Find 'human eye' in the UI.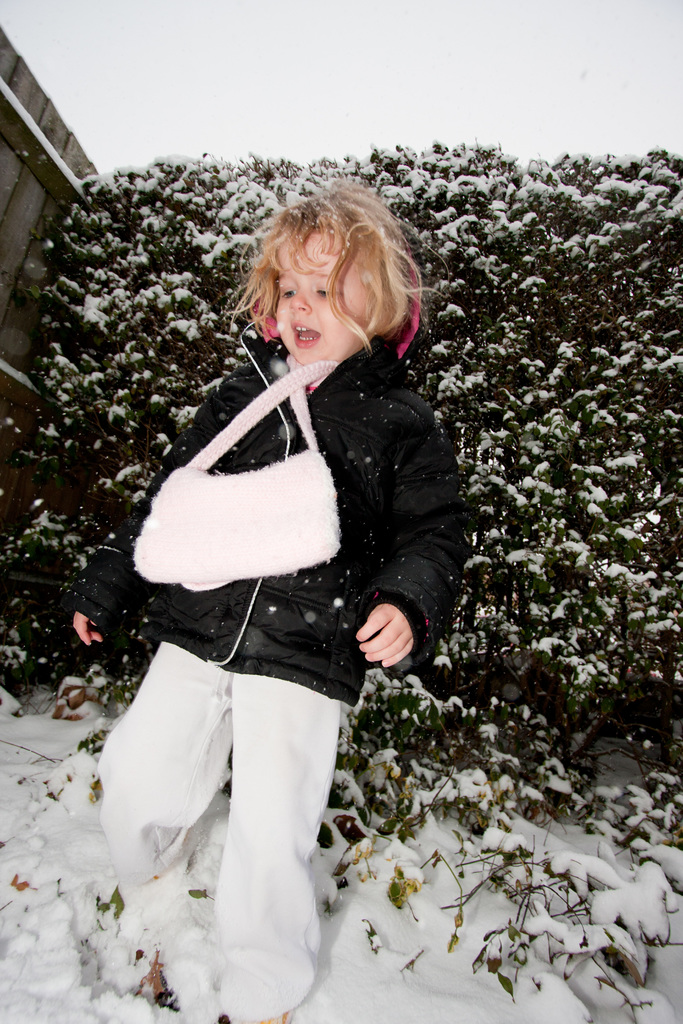
UI element at <region>280, 282, 297, 301</region>.
